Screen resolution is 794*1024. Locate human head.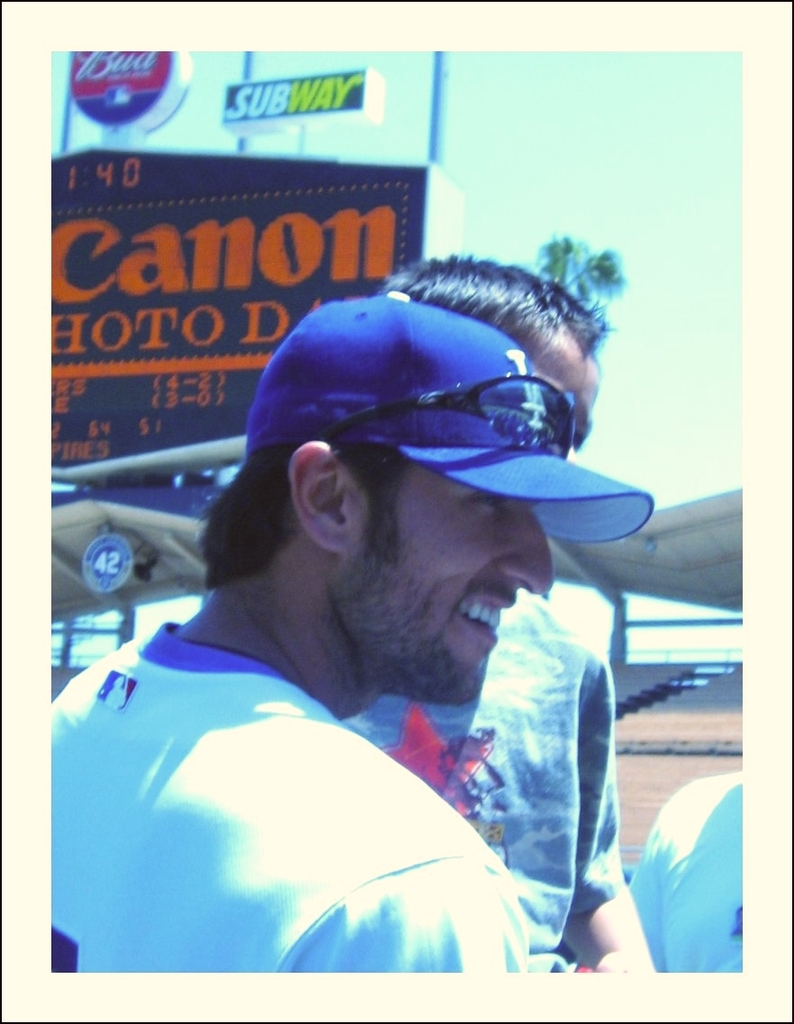
crop(191, 309, 614, 710).
